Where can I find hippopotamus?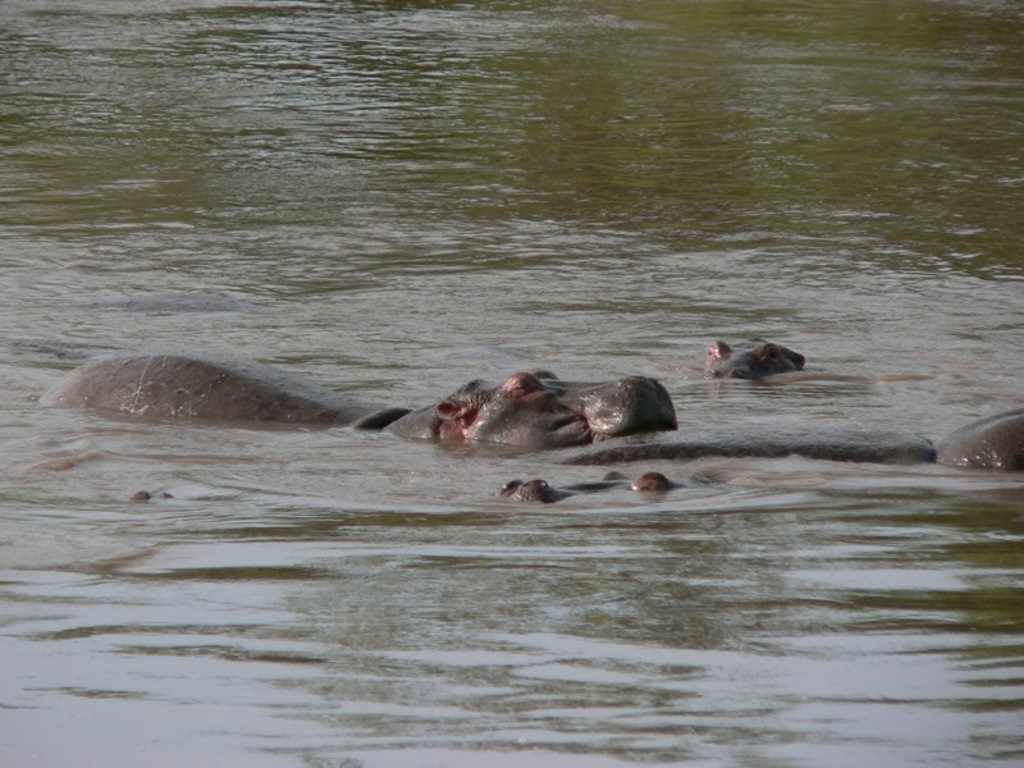
You can find it at Rect(553, 415, 1023, 471).
